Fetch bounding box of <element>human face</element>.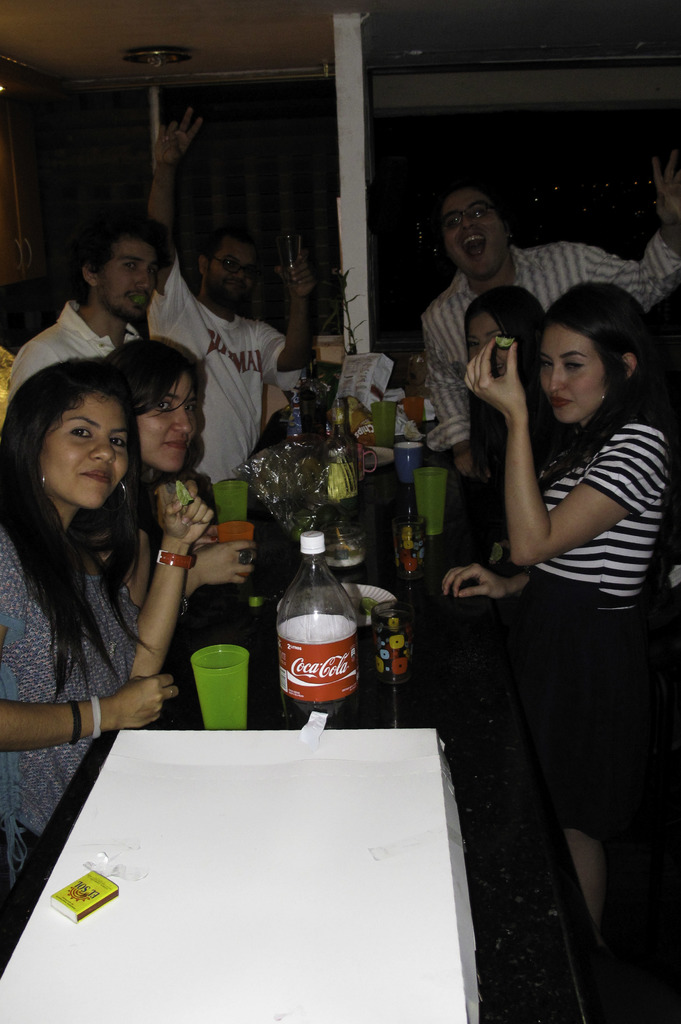
Bbox: [129, 374, 197, 472].
